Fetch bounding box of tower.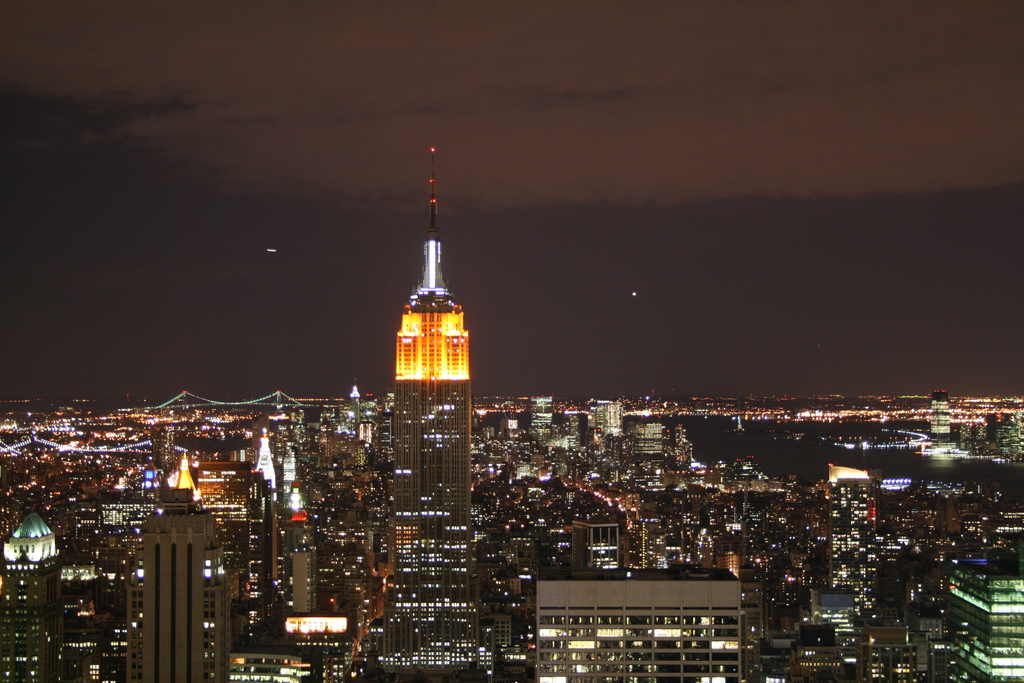
Bbox: box(246, 440, 320, 682).
